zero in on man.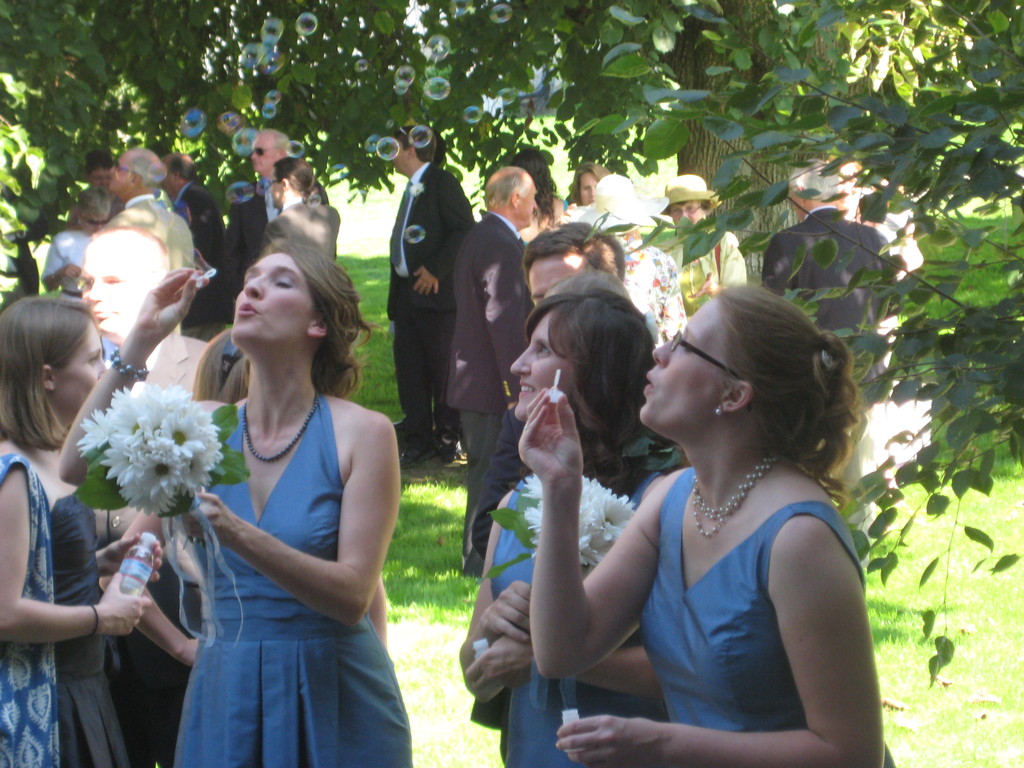
Zeroed in: bbox(76, 228, 218, 767).
